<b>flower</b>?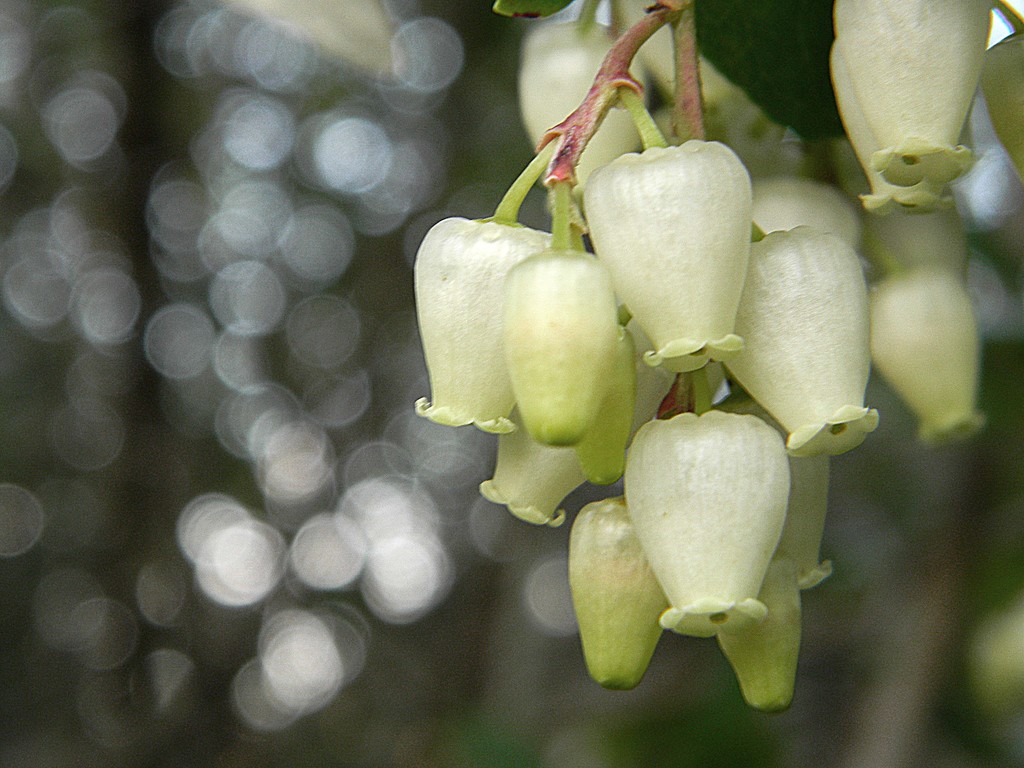
x1=623 y1=410 x2=796 y2=637
